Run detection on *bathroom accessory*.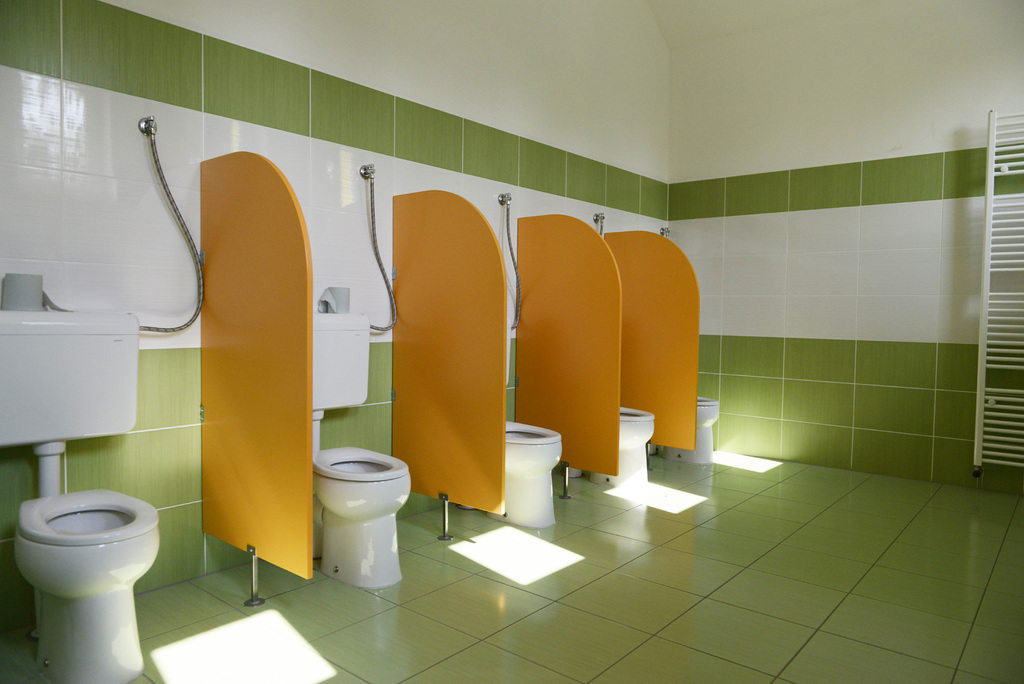
Result: bbox(361, 162, 396, 330).
